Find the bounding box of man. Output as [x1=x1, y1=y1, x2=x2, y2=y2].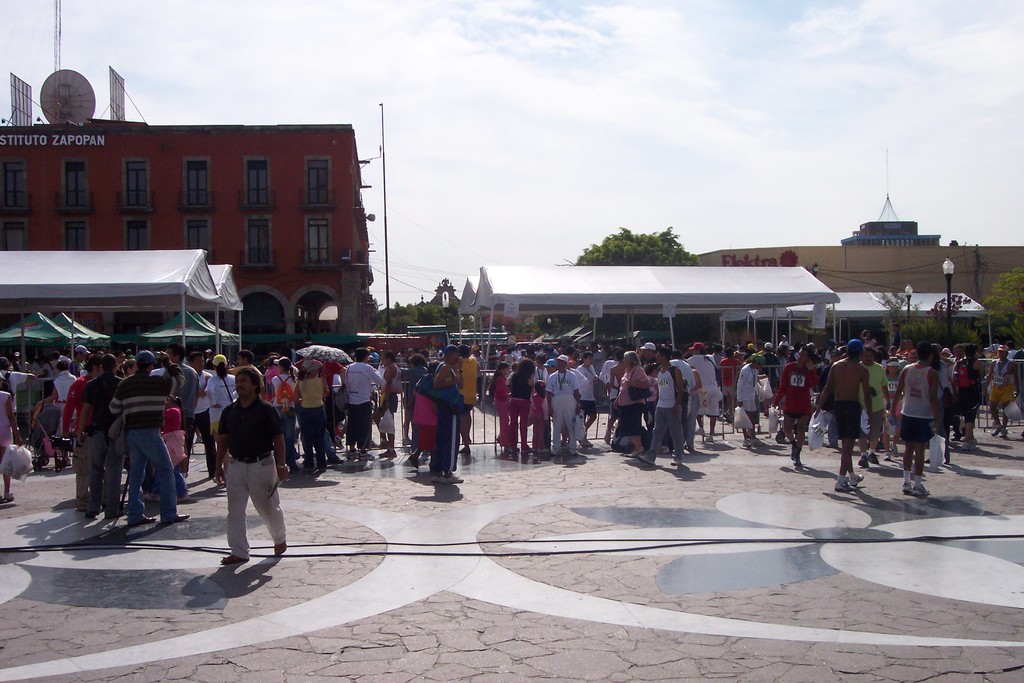
[x1=950, y1=342, x2=967, y2=441].
